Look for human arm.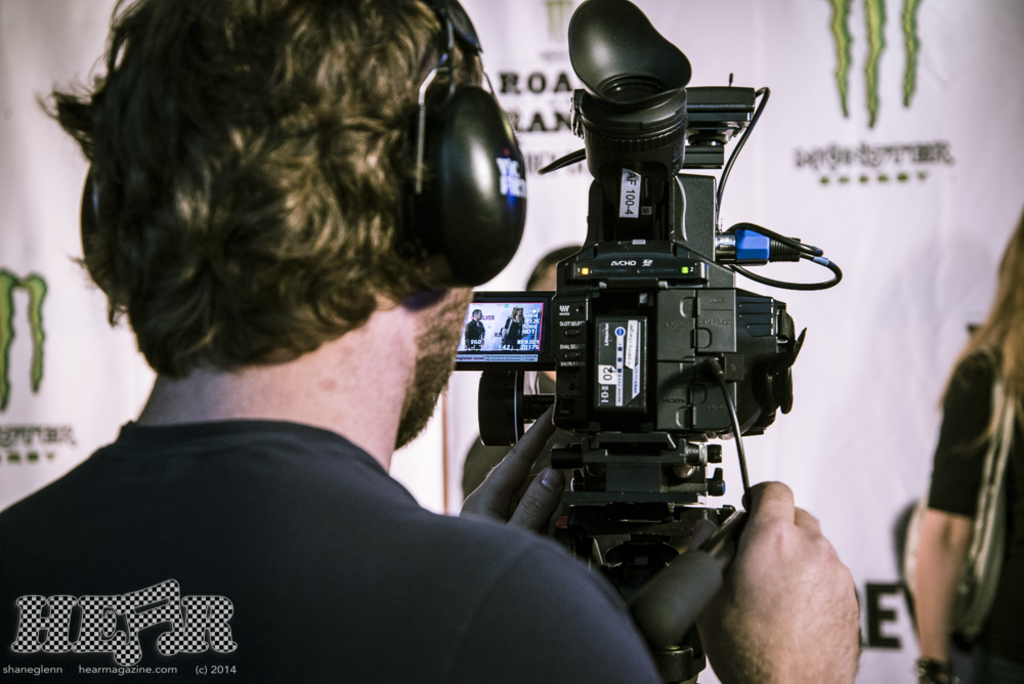
Found: <box>529,463,878,683</box>.
